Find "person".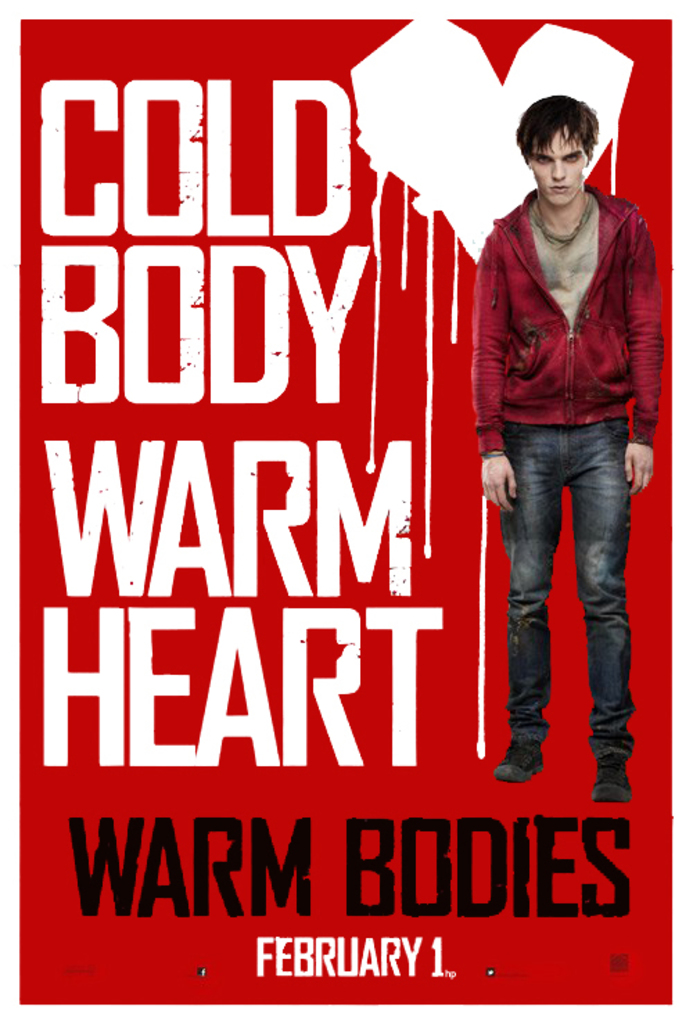
BBox(464, 60, 661, 837).
